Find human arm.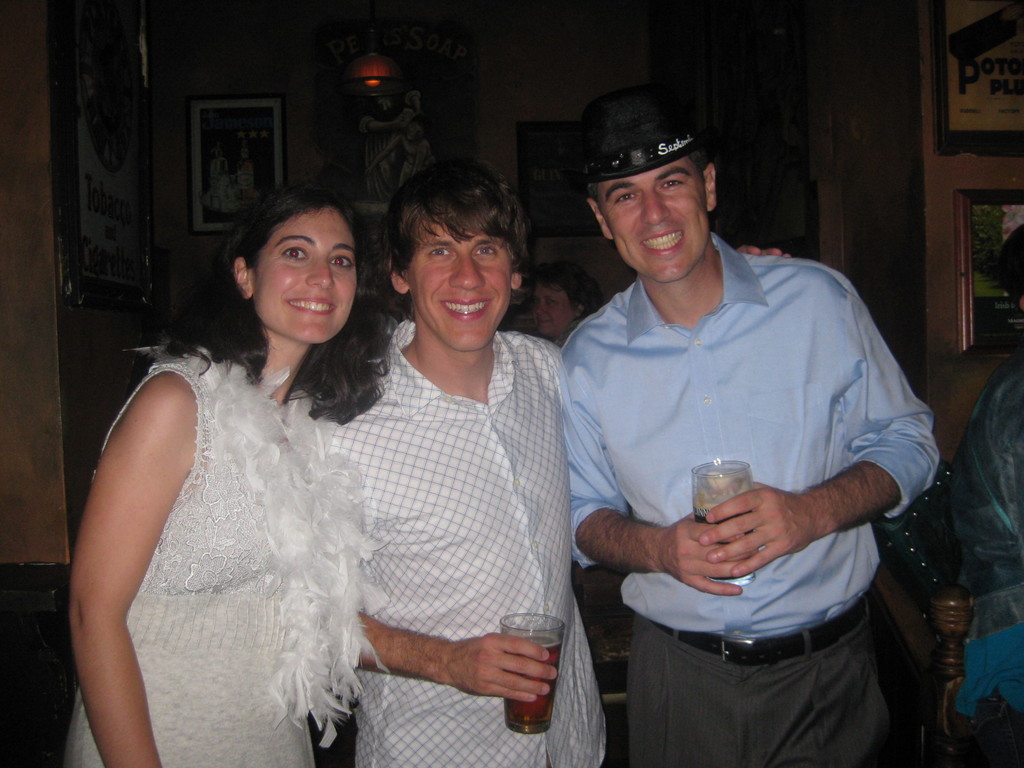
crop(563, 351, 760, 603).
